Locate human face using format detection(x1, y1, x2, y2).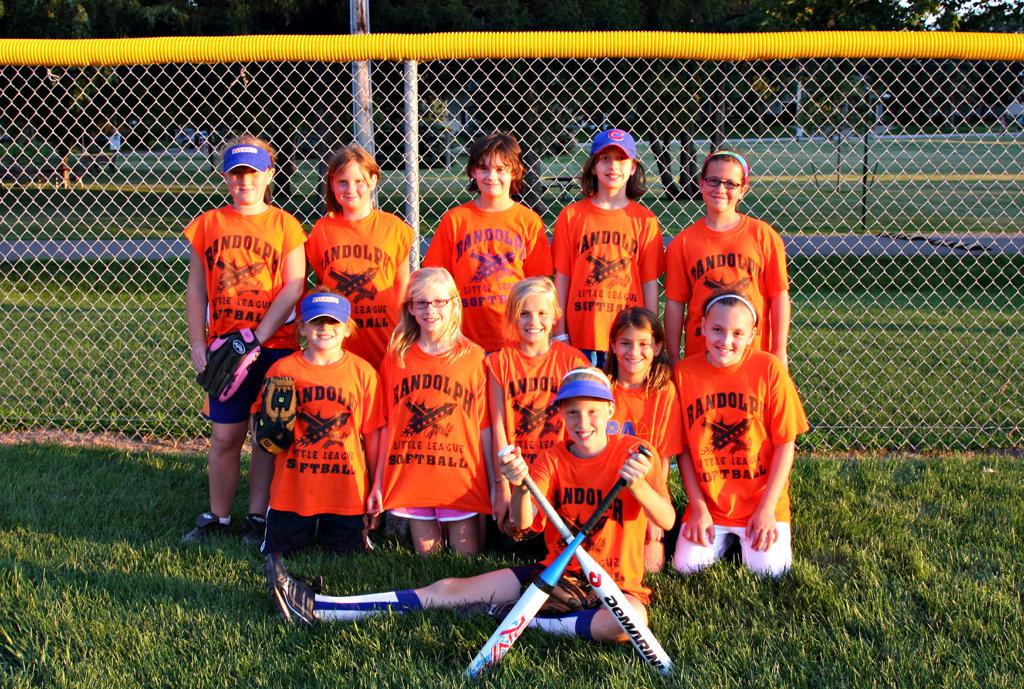
detection(605, 316, 656, 380).
